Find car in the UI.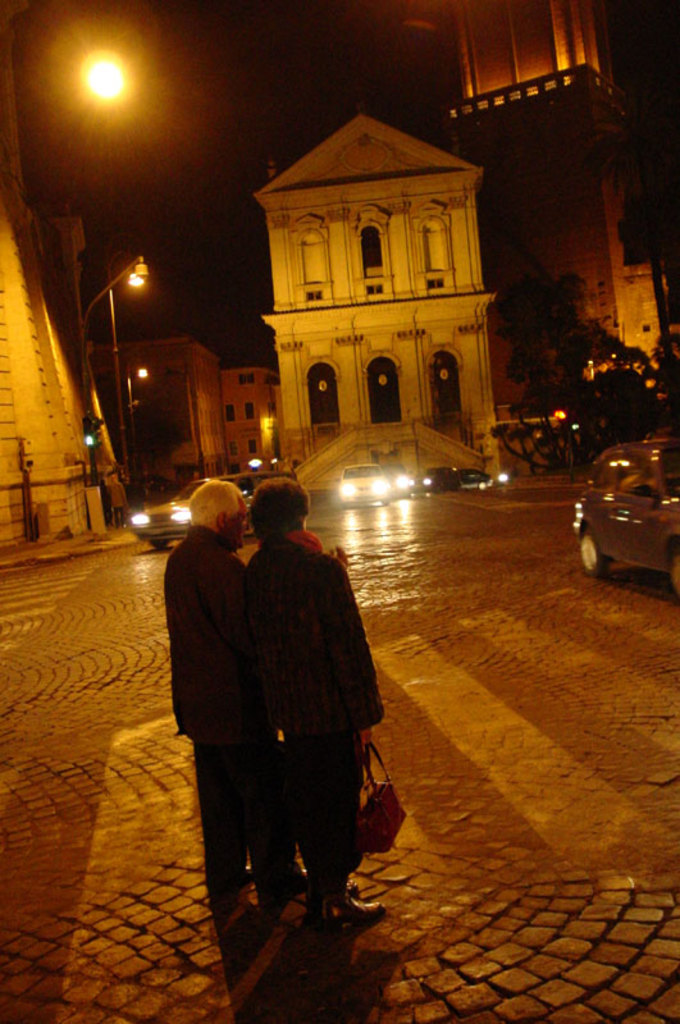
UI element at 383, 463, 412, 495.
